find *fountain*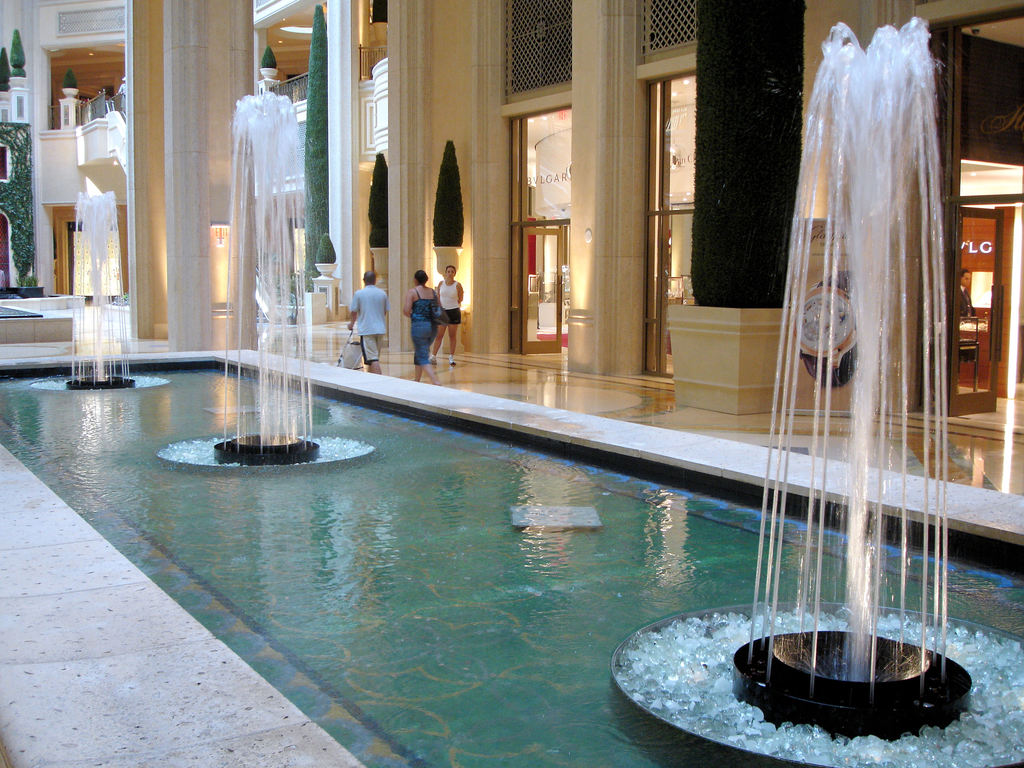
l=61, t=172, r=141, b=387
